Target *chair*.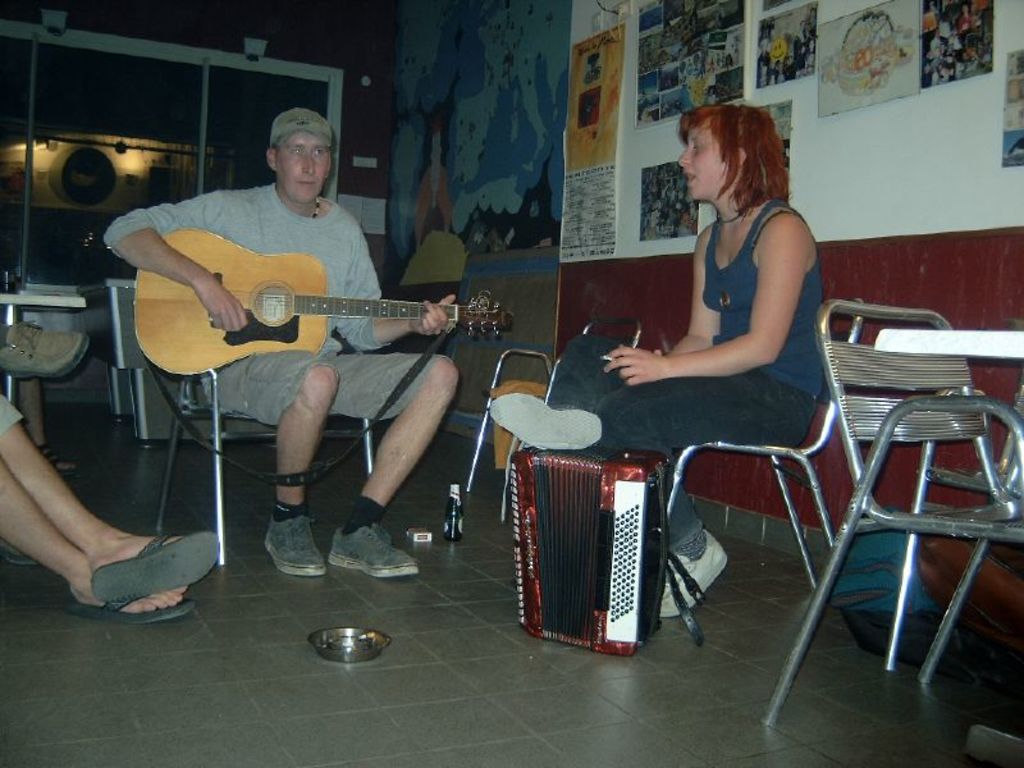
Target region: [x1=154, y1=369, x2=381, y2=564].
